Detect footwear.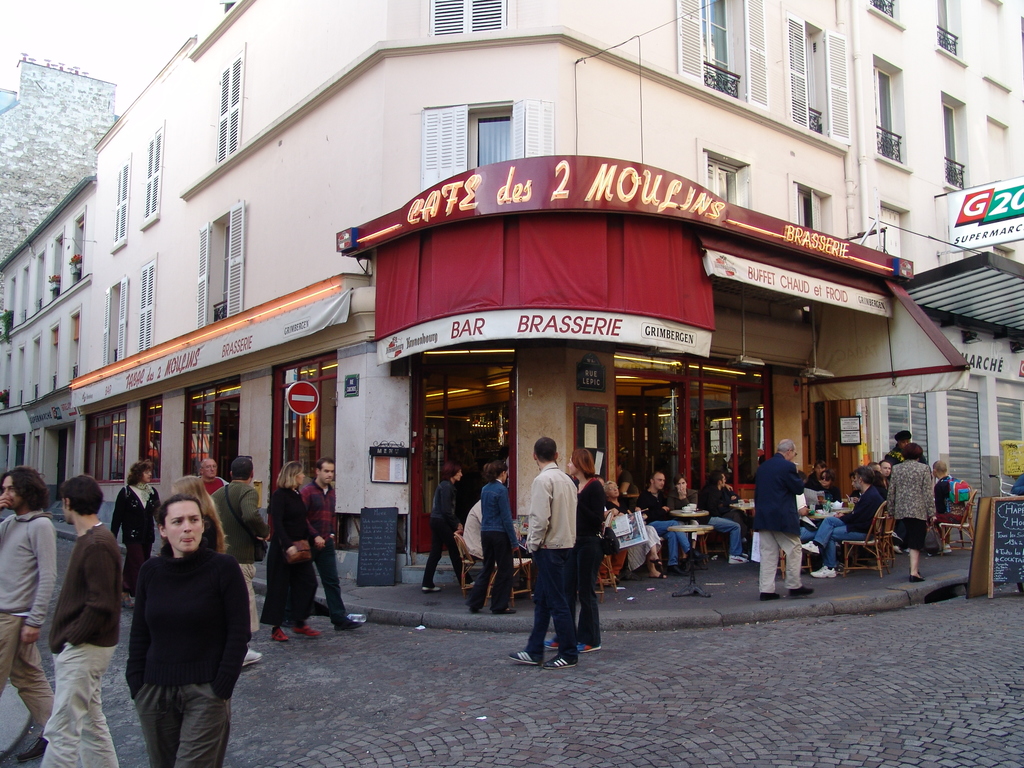
Detected at box(835, 555, 852, 576).
